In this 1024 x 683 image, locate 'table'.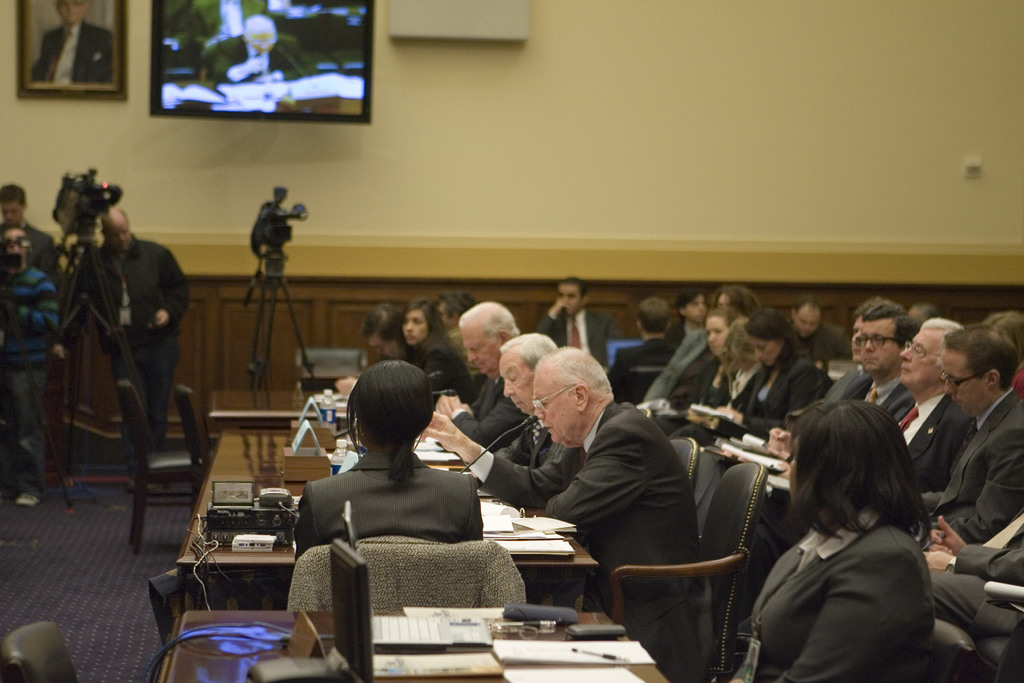
Bounding box: rect(171, 428, 602, 605).
